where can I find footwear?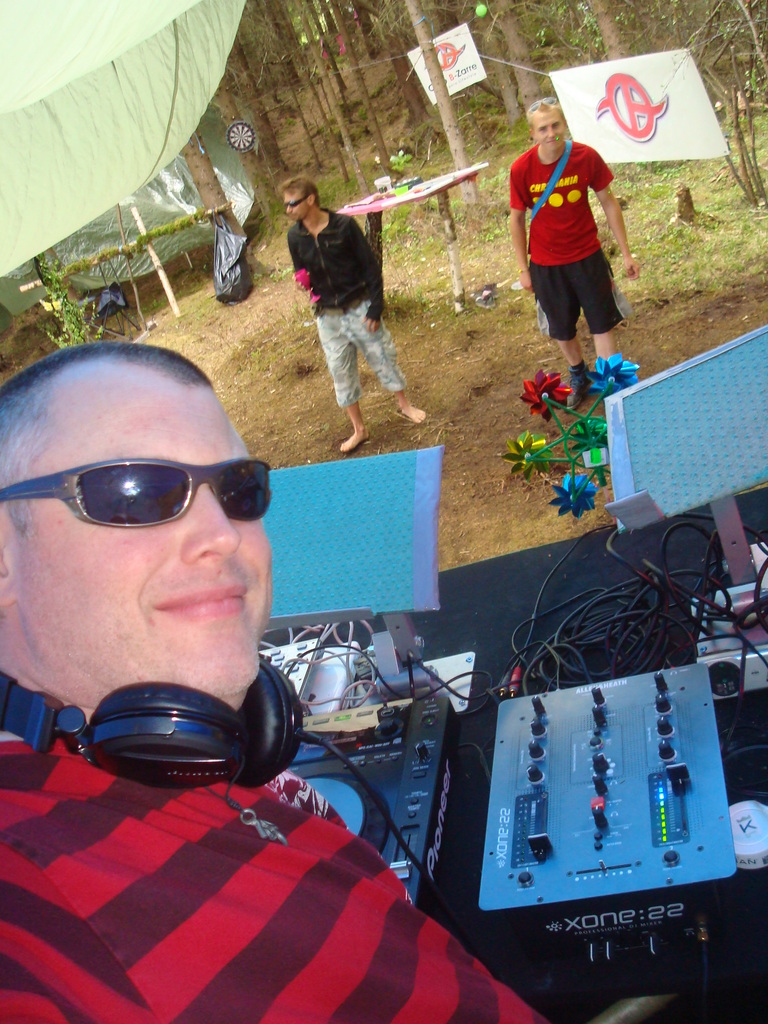
You can find it at left=561, top=367, right=591, bottom=410.
